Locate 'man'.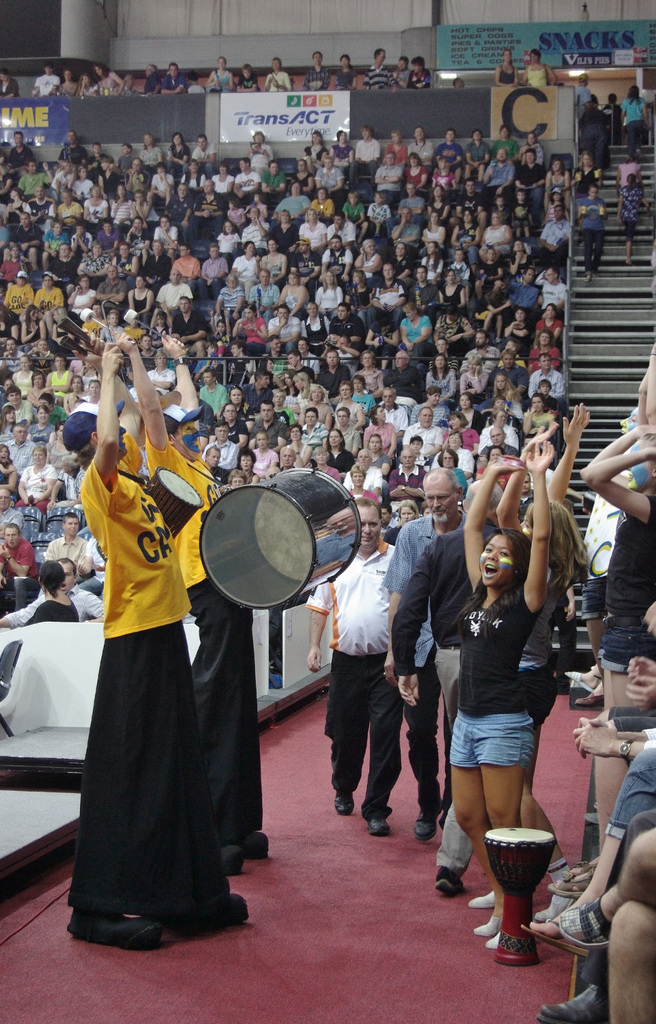
Bounding box: (376,152,402,209).
